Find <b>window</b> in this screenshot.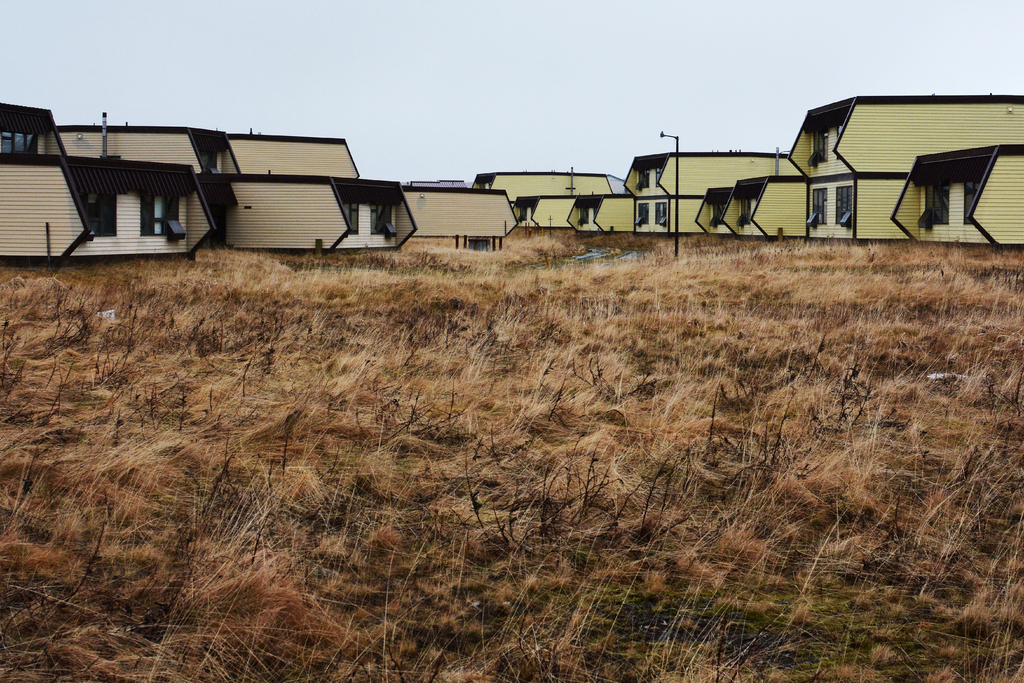
The bounding box for <b>window</b> is pyautogui.locateOnScreen(835, 181, 850, 224).
